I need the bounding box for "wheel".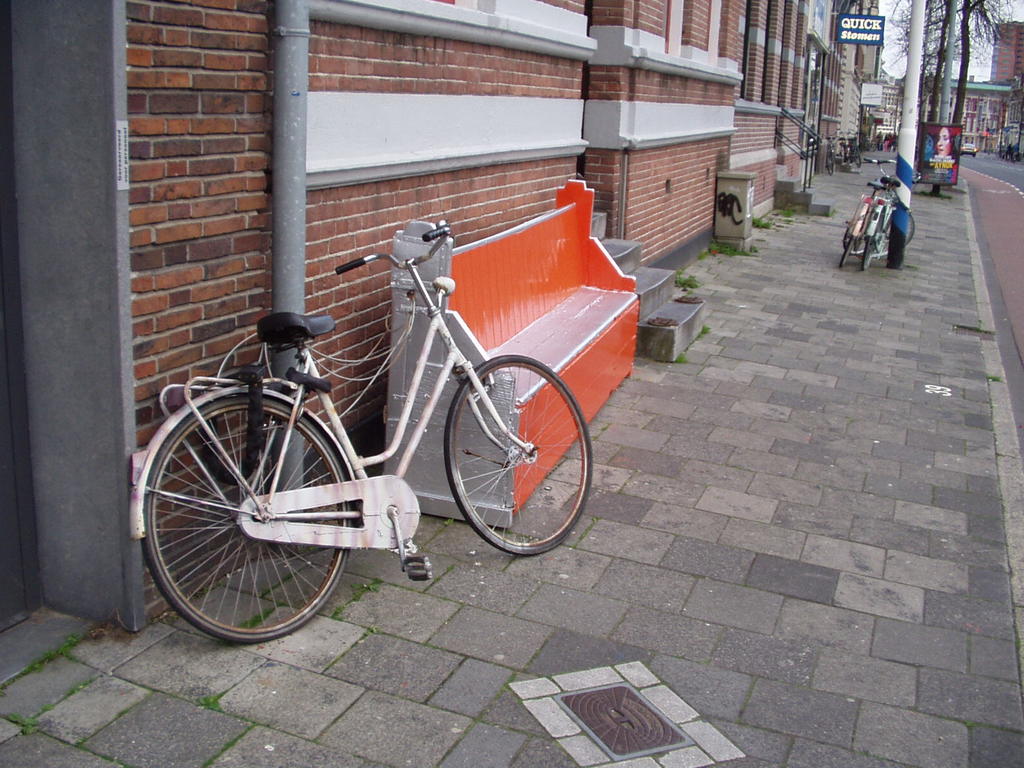
Here it is: [x1=142, y1=391, x2=369, y2=639].
